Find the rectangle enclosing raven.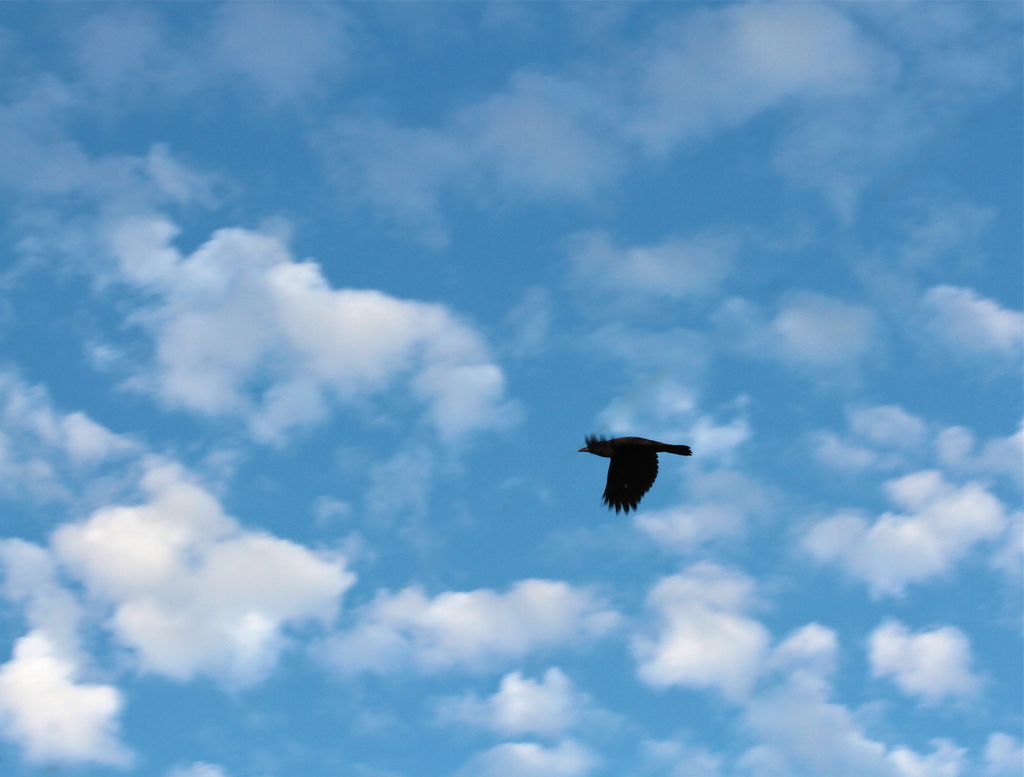
574,423,715,519.
